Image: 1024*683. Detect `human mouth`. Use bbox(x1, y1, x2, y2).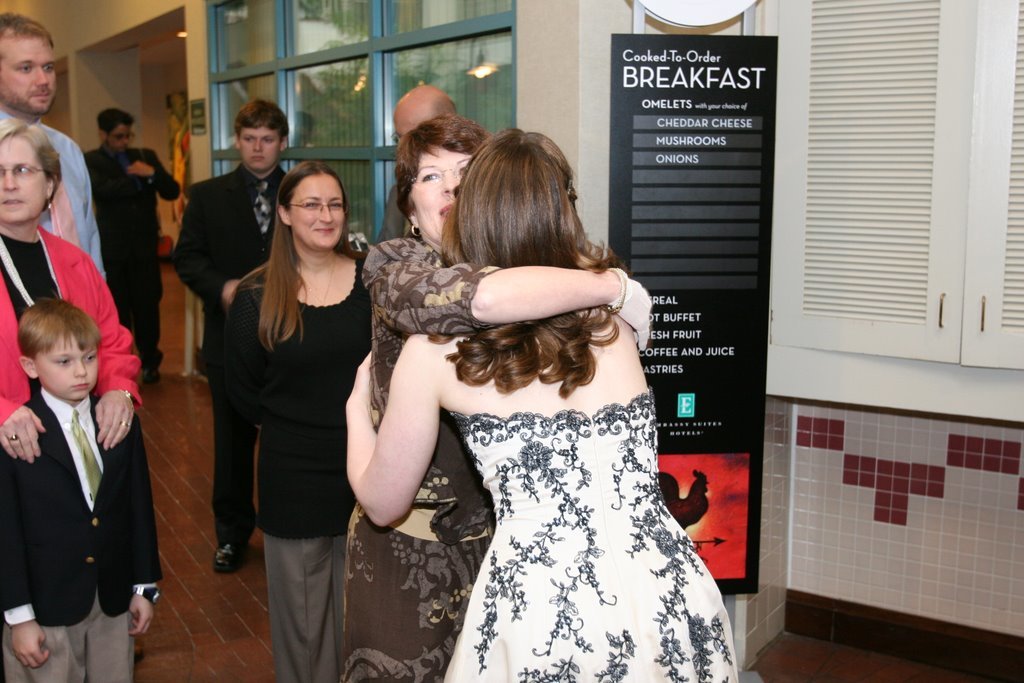
bbox(69, 380, 90, 391).
